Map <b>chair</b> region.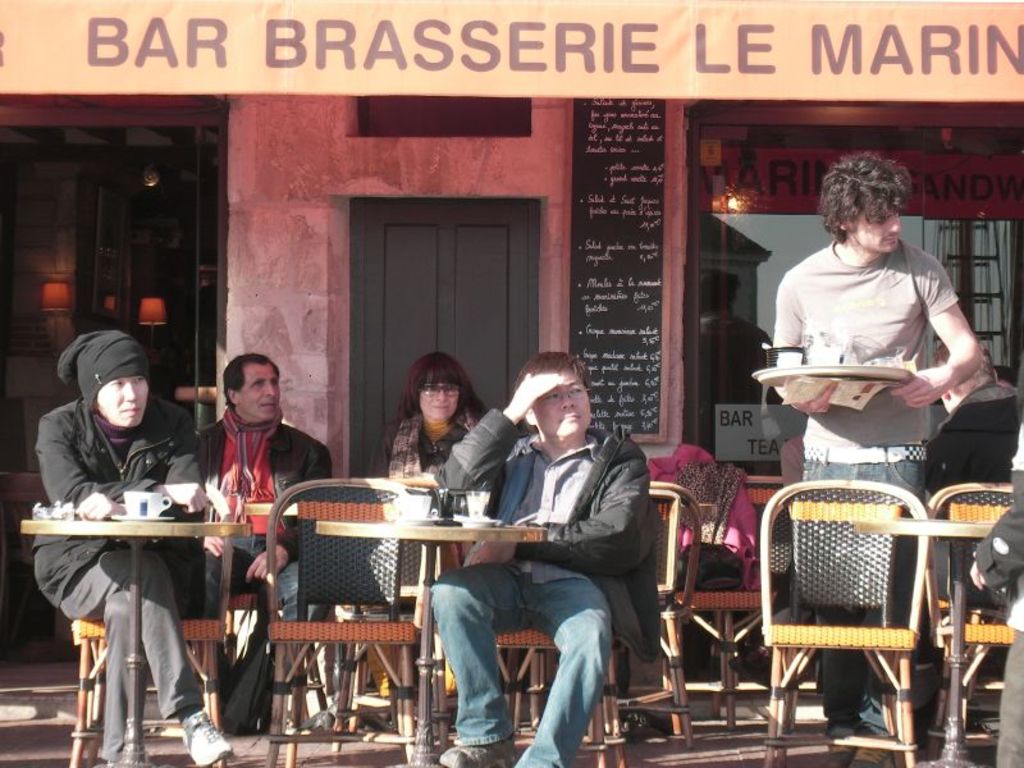
Mapped to region(748, 479, 955, 759).
